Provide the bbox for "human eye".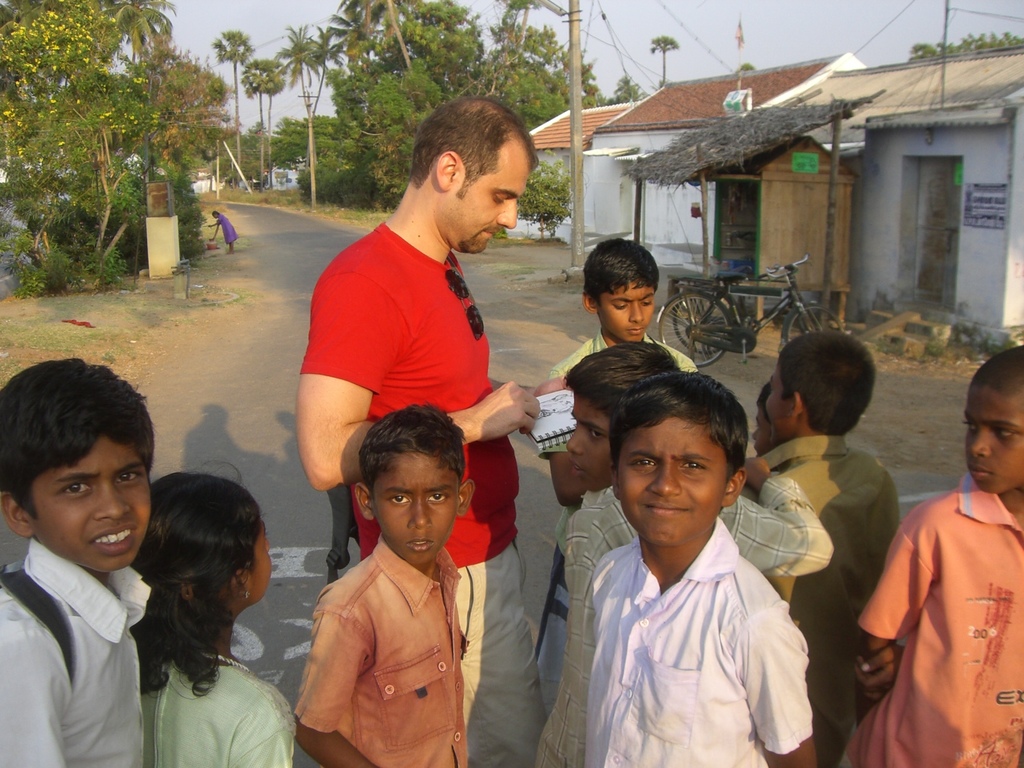
bbox=(959, 417, 979, 435).
